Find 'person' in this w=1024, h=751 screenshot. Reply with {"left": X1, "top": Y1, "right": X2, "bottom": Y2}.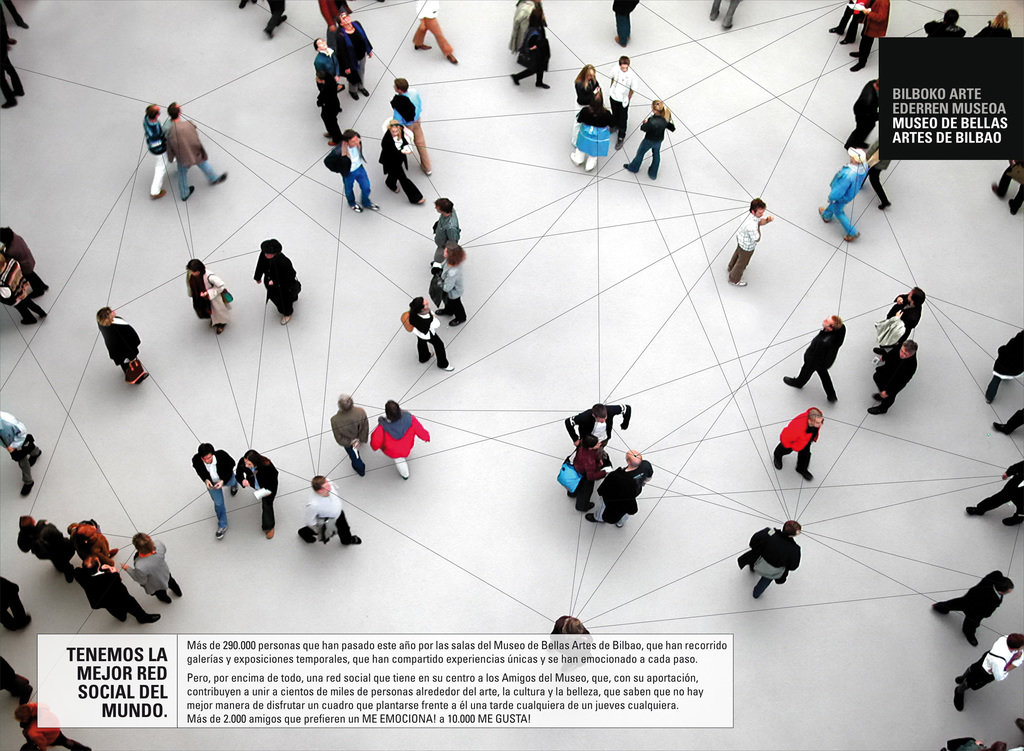
{"left": 863, "top": 141, "right": 890, "bottom": 210}.
